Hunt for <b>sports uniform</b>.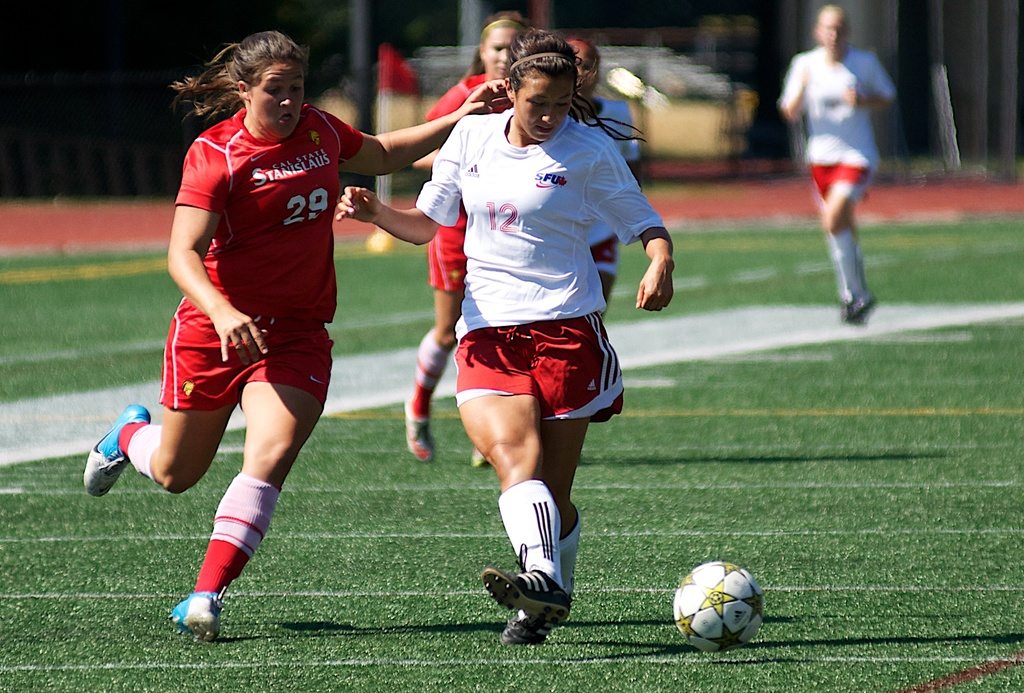
Hunted down at 397, 38, 671, 603.
